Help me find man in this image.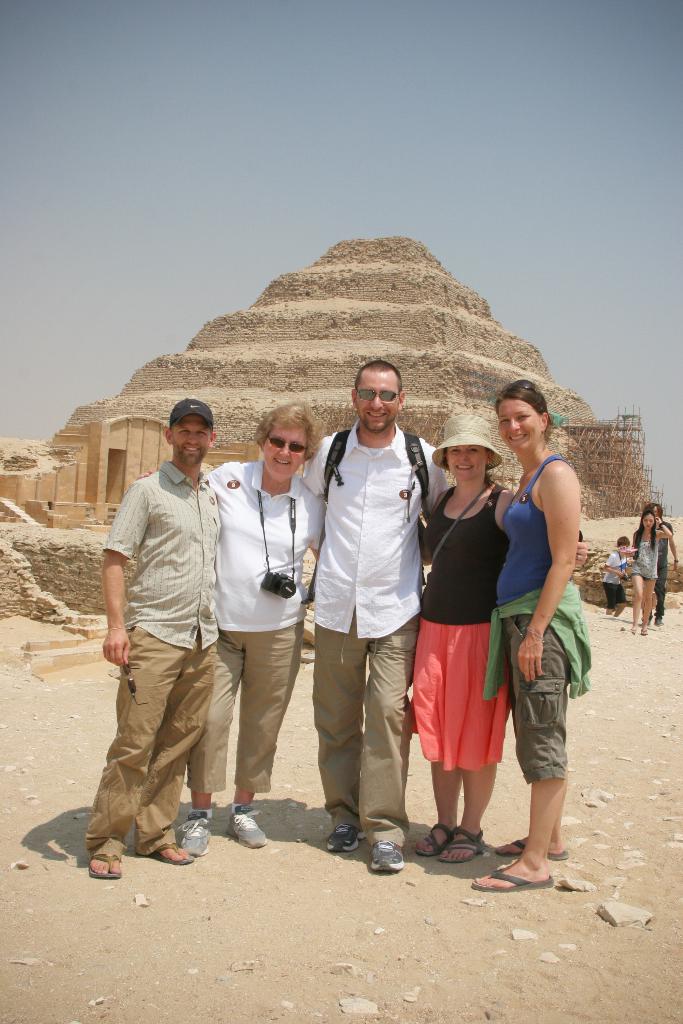
Found it: region(283, 363, 472, 868).
